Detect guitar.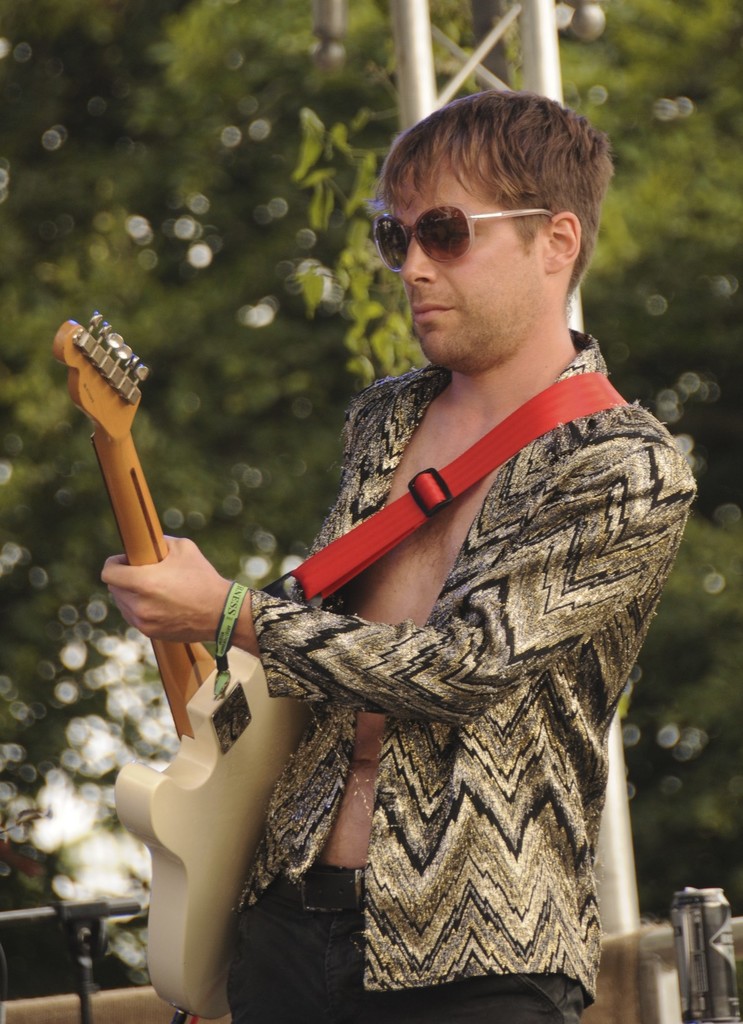
Detected at 47,308,317,1022.
